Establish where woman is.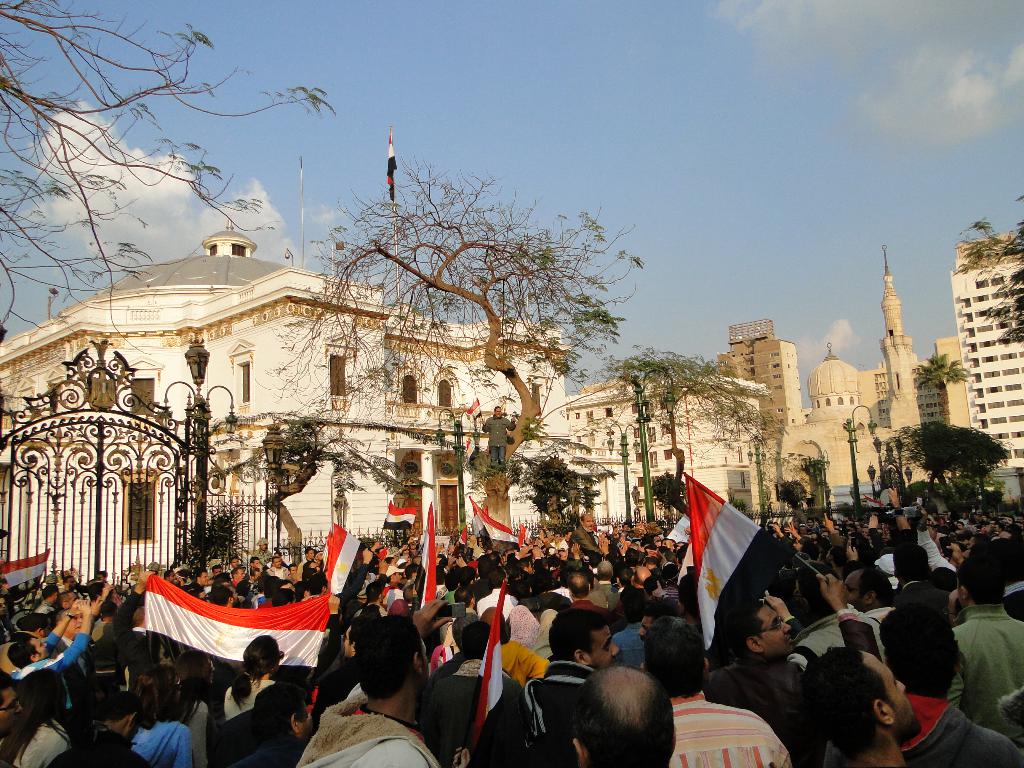
Established at box(173, 648, 212, 767).
